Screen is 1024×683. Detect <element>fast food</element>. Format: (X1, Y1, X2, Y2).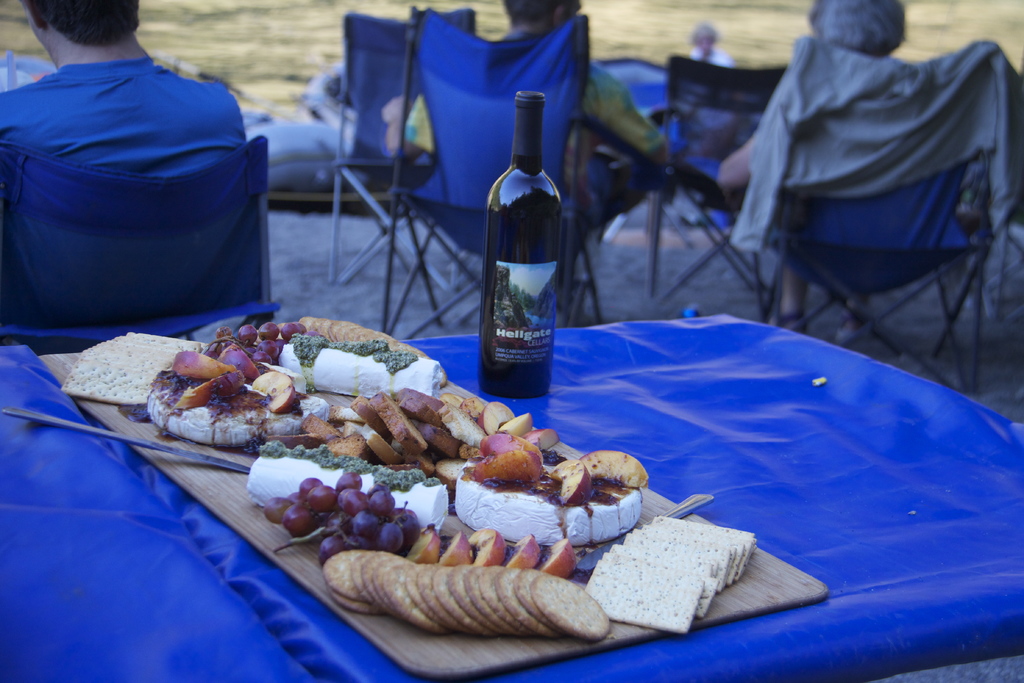
(439, 533, 474, 568).
